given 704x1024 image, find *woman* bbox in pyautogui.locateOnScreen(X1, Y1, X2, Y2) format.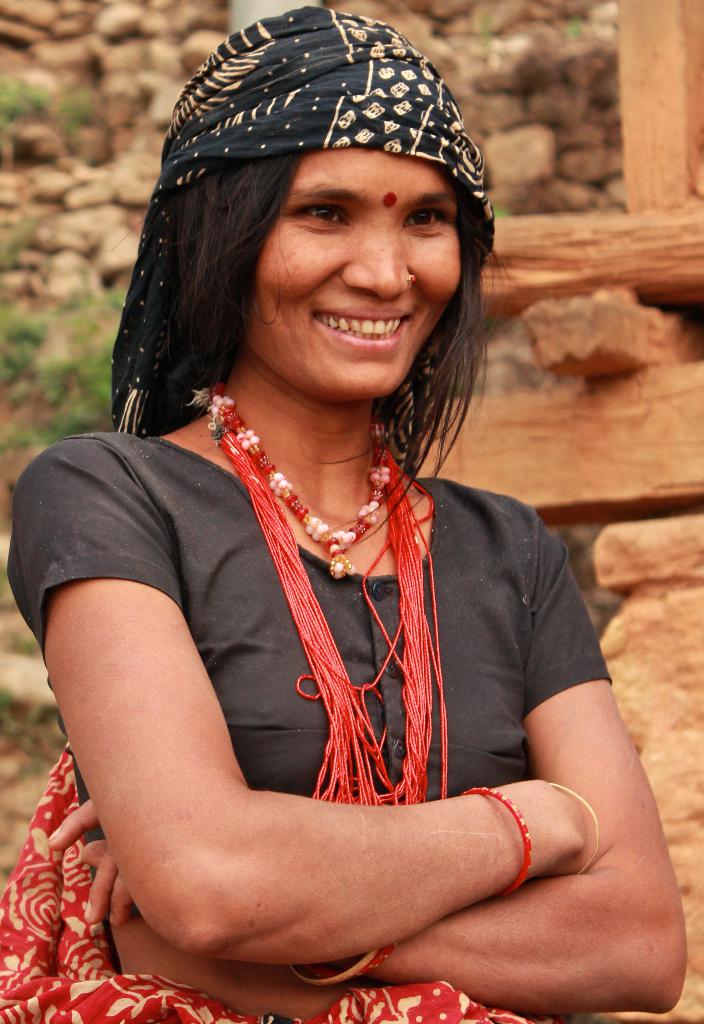
pyautogui.locateOnScreen(13, 0, 654, 1023).
